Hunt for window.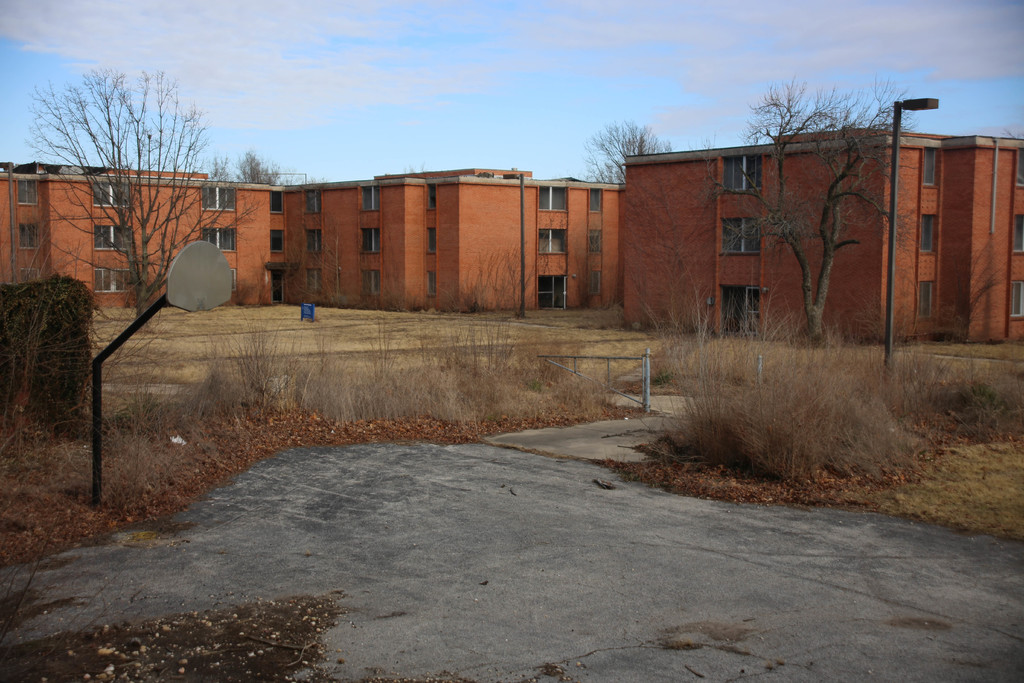
Hunted down at box(304, 232, 323, 256).
